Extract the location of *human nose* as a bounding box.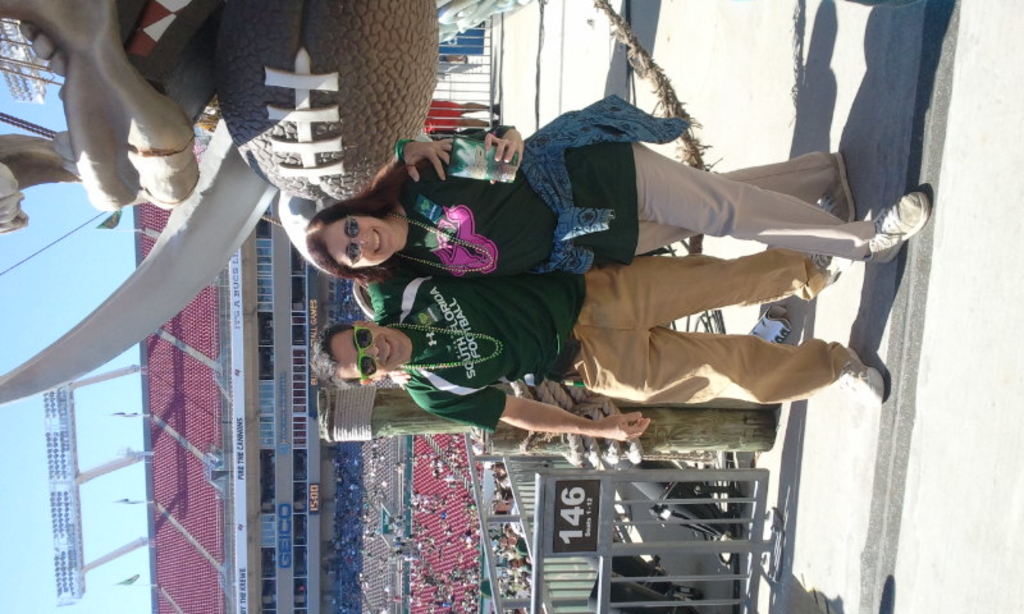
<box>357,342,380,365</box>.
